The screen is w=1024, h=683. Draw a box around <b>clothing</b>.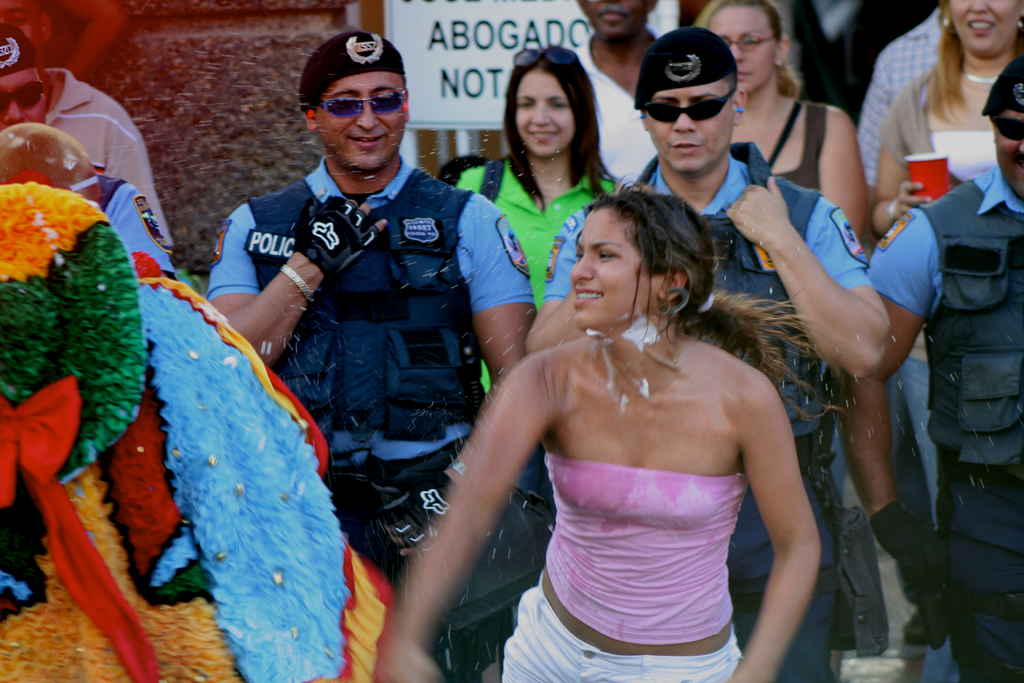
858:8:940:184.
